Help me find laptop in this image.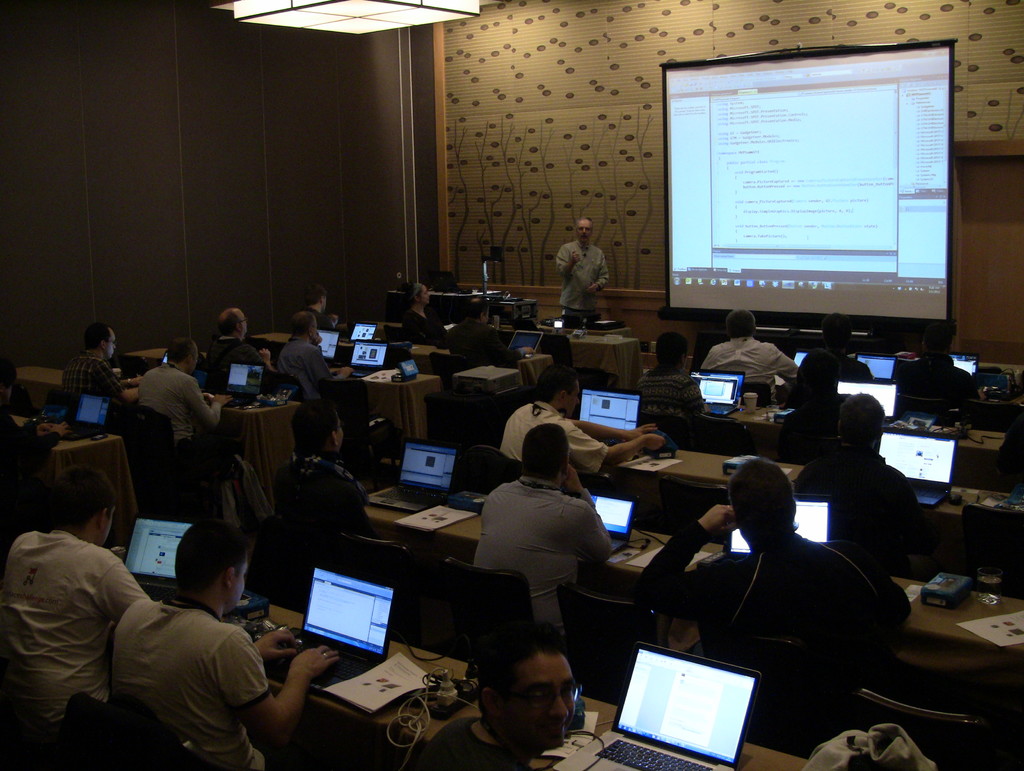
Found it: x1=158 y1=347 x2=167 y2=365.
